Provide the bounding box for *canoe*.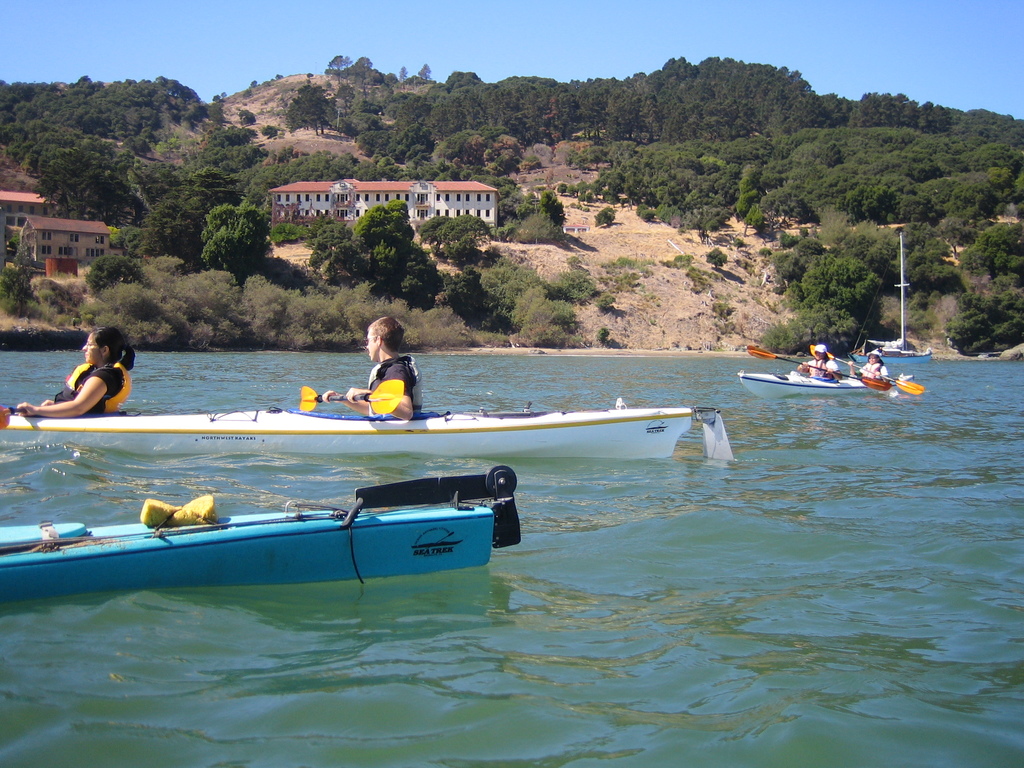
<bbox>737, 371, 912, 404</bbox>.
